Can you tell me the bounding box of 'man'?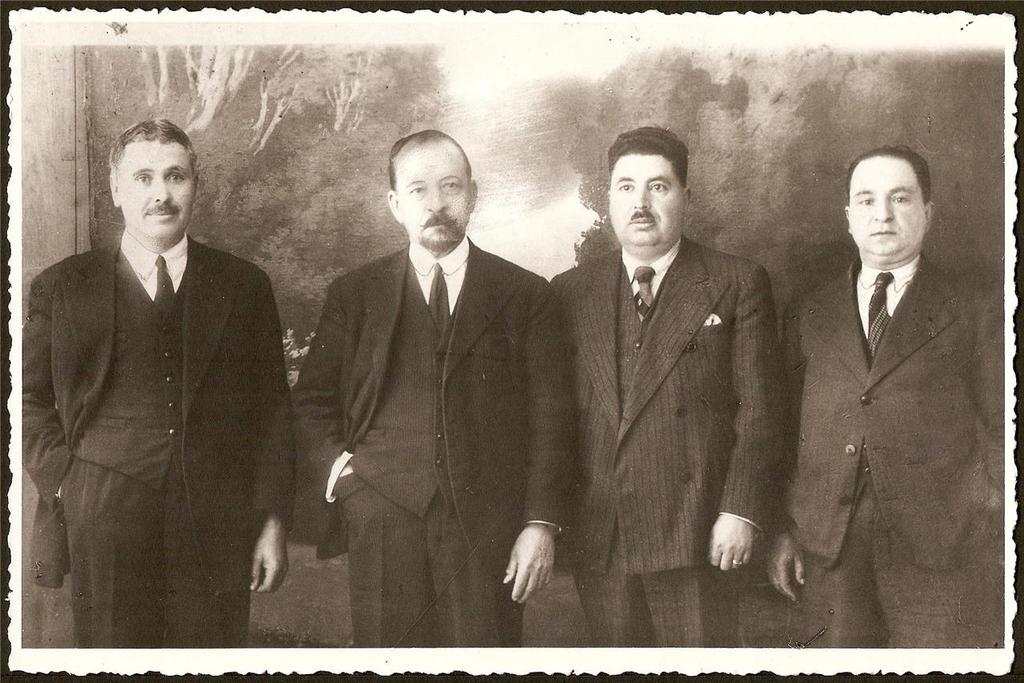
[764, 146, 1005, 647].
